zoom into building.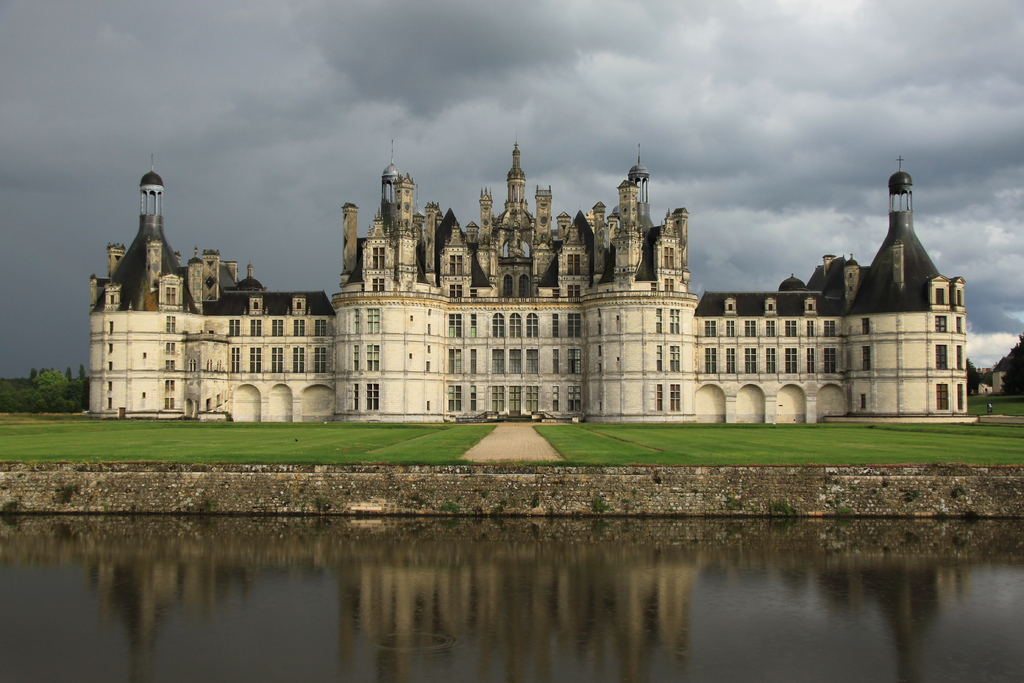
Zoom target: crop(88, 142, 968, 425).
